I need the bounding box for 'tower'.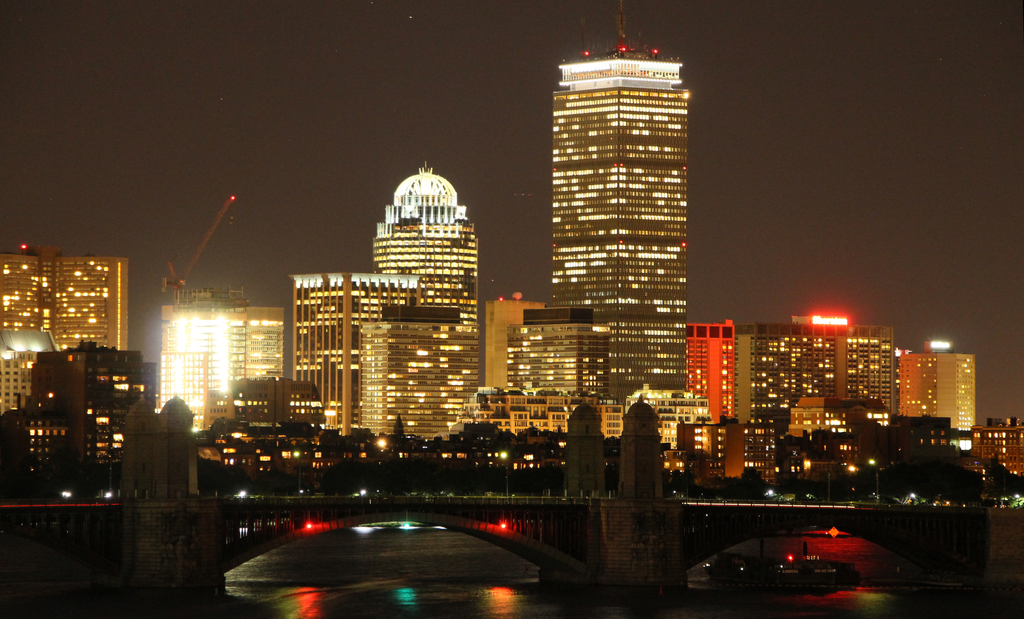
Here it is: l=9, t=245, r=134, b=409.
